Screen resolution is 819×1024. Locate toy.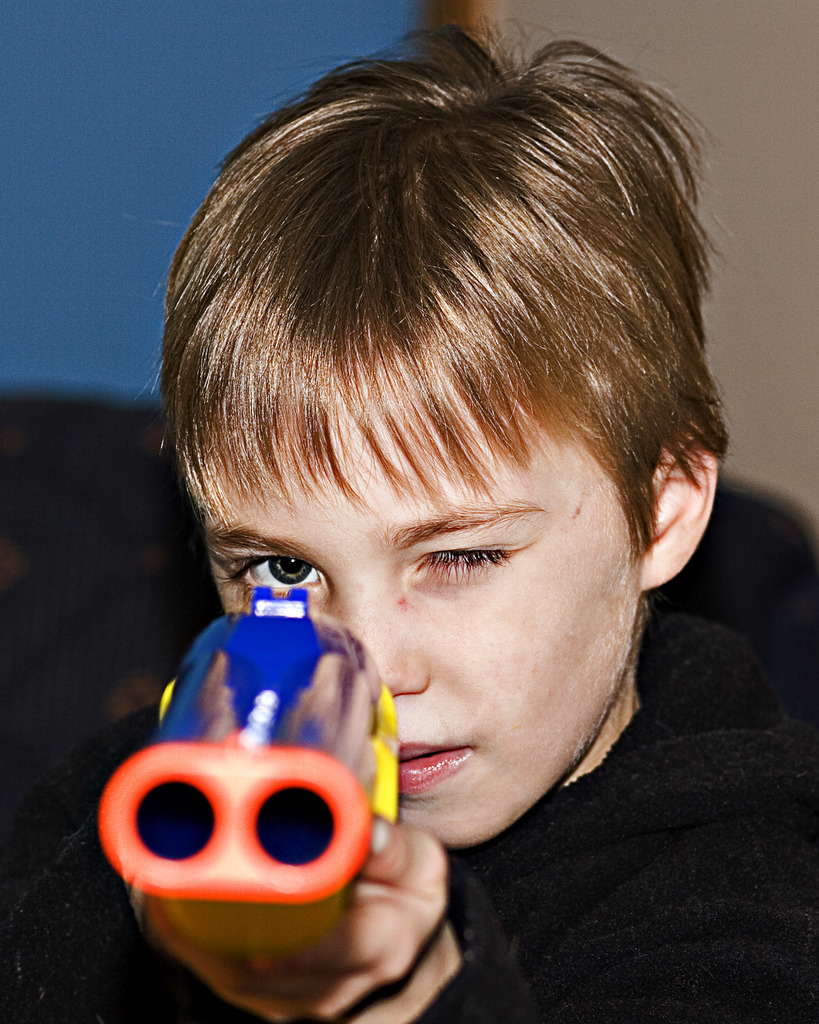
92,563,445,1006.
